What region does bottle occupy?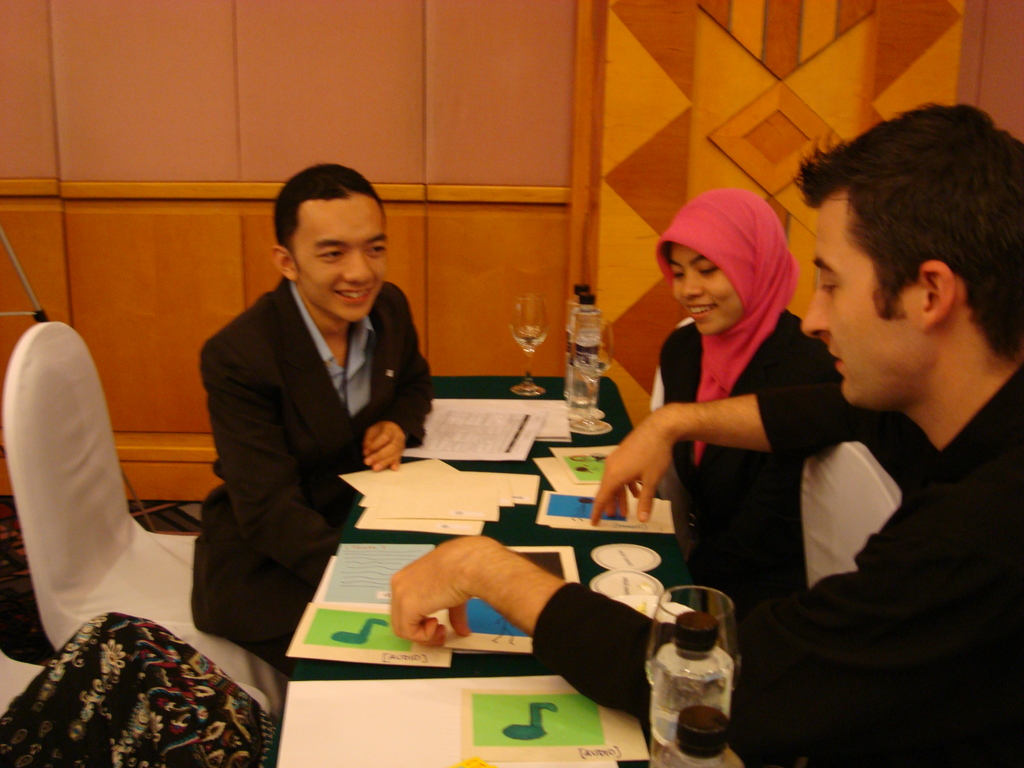
locate(565, 287, 591, 406).
